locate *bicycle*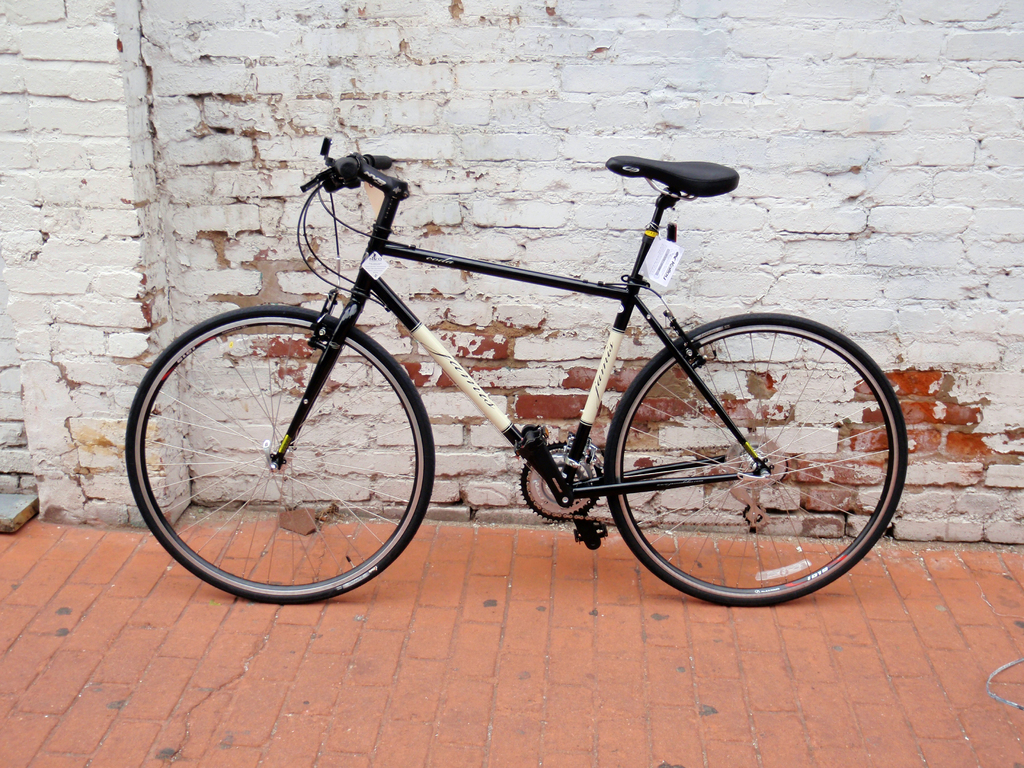
118/158/902/612
